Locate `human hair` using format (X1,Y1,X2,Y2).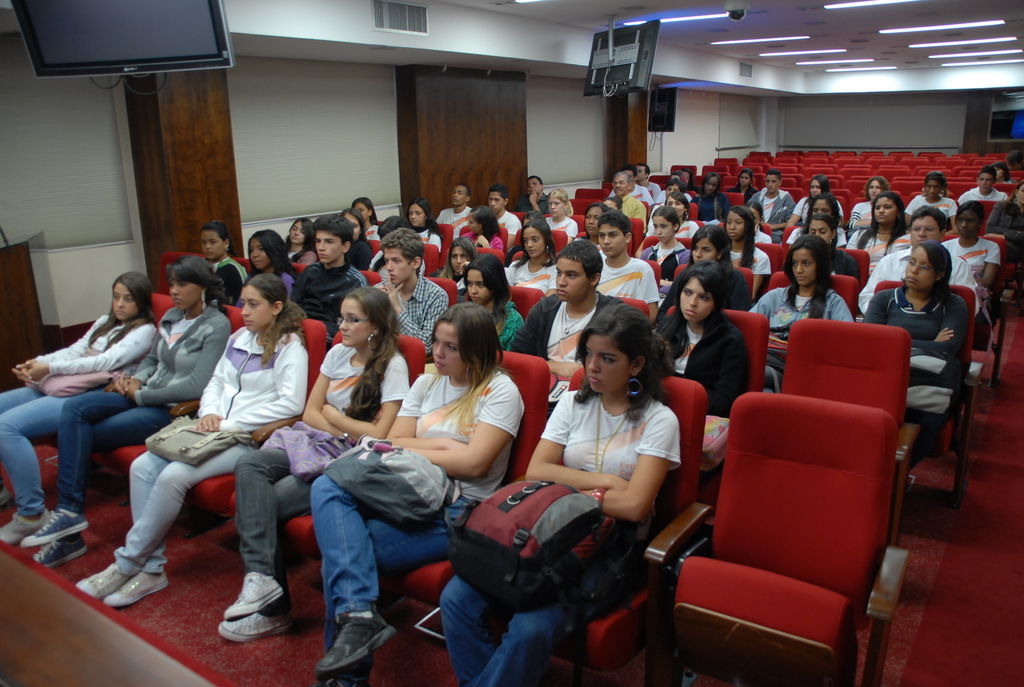
(240,272,312,361).
